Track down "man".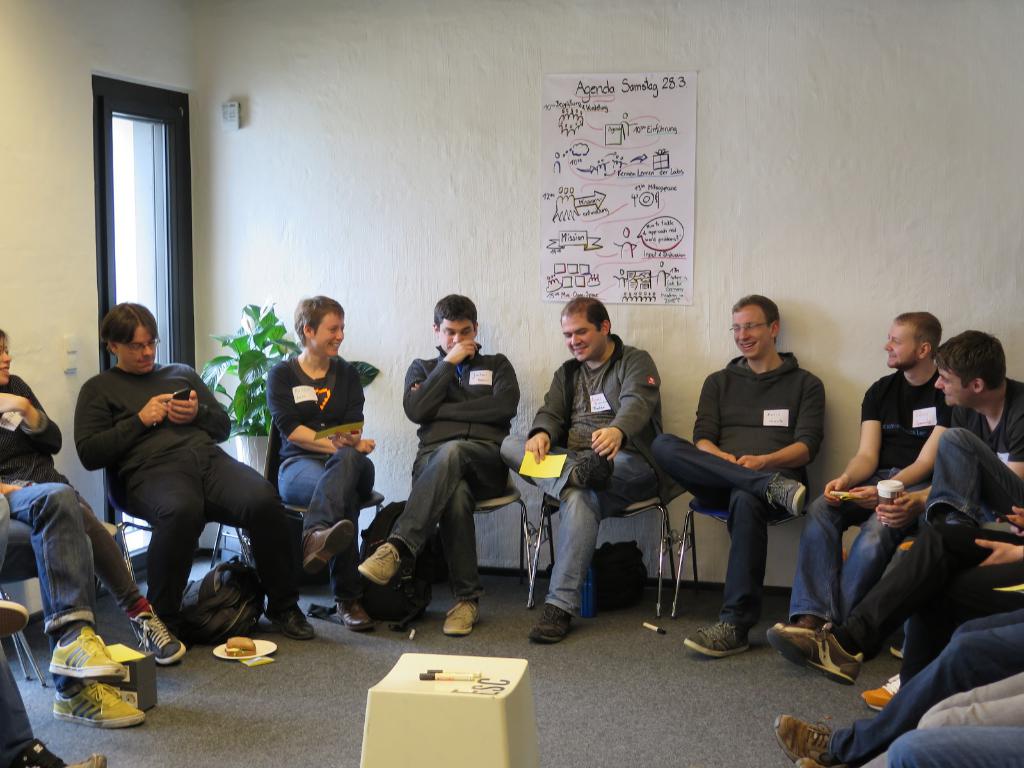
Tracked to rect(360, 294, 524, 637).
